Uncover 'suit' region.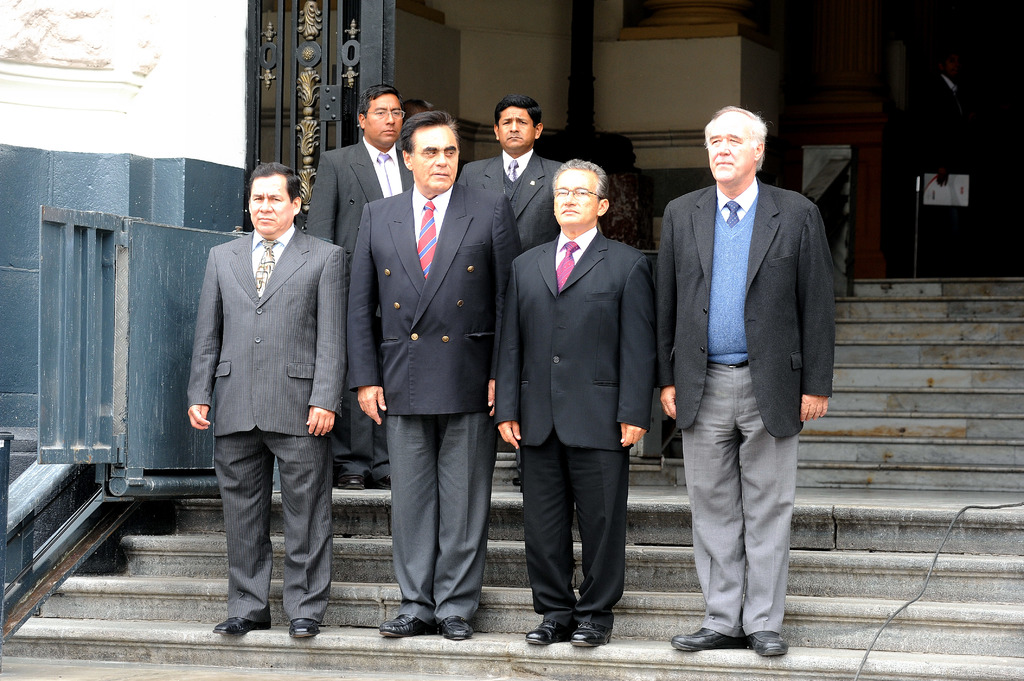
Uncovered: [346,181,525,620].
